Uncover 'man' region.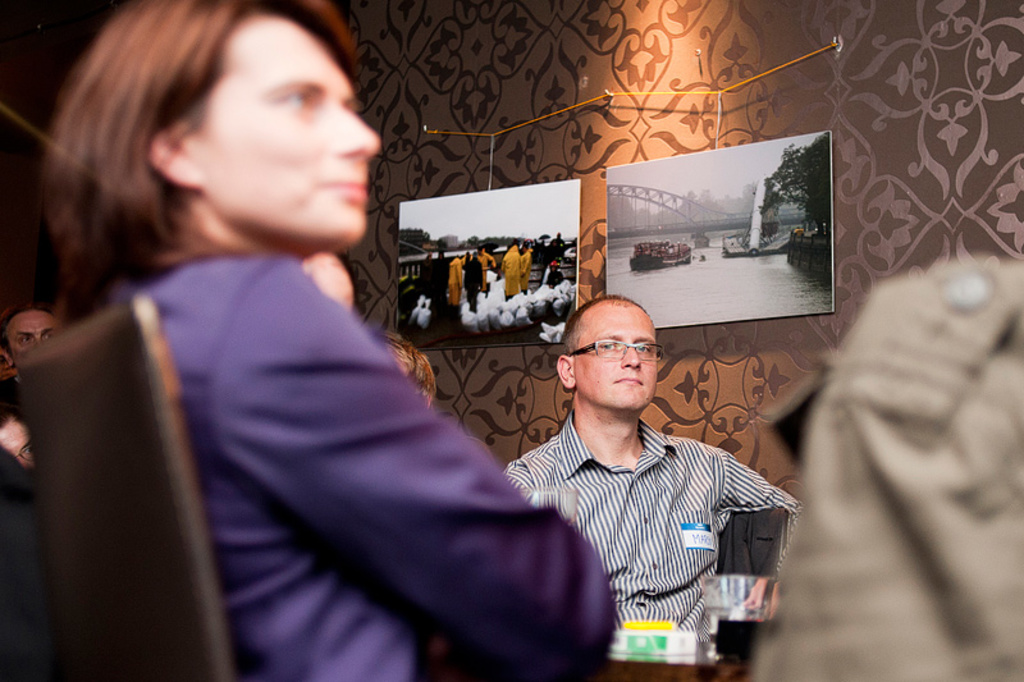
Uncovered: (0, 302, 63, 420).
